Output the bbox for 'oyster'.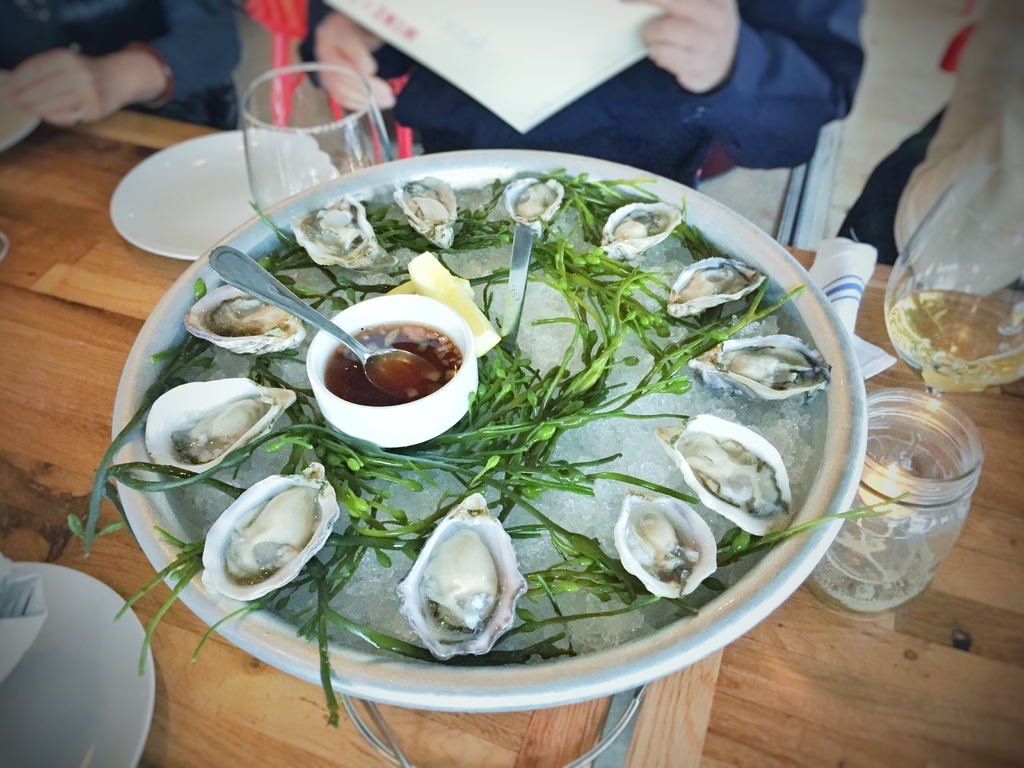
(650,408,794,540).
